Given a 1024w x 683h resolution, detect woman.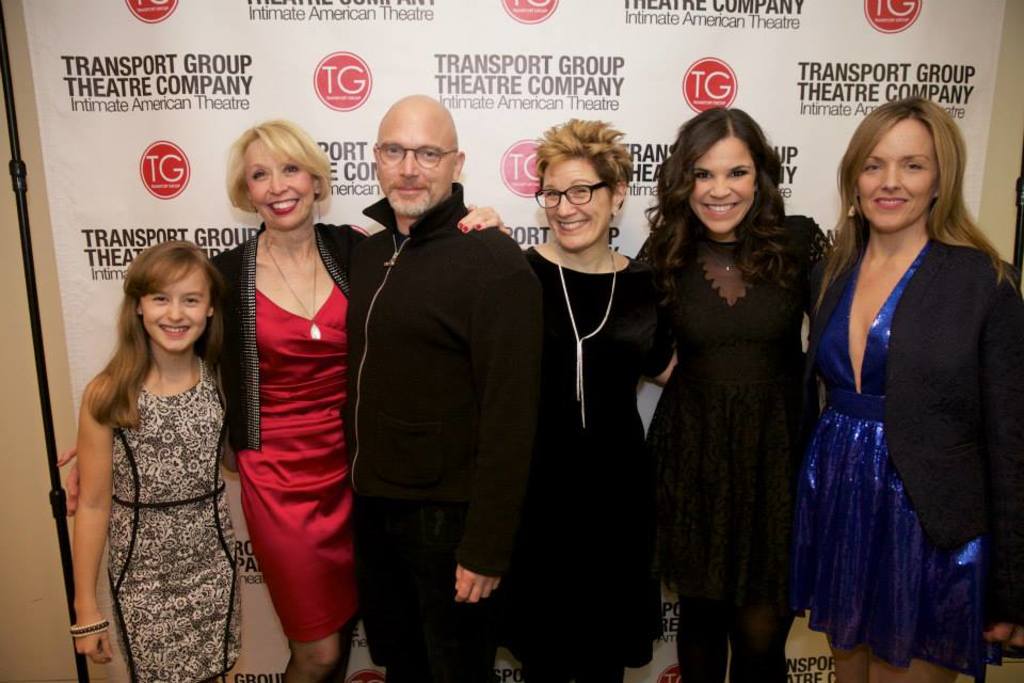
box(625, 97, 836, 682).
